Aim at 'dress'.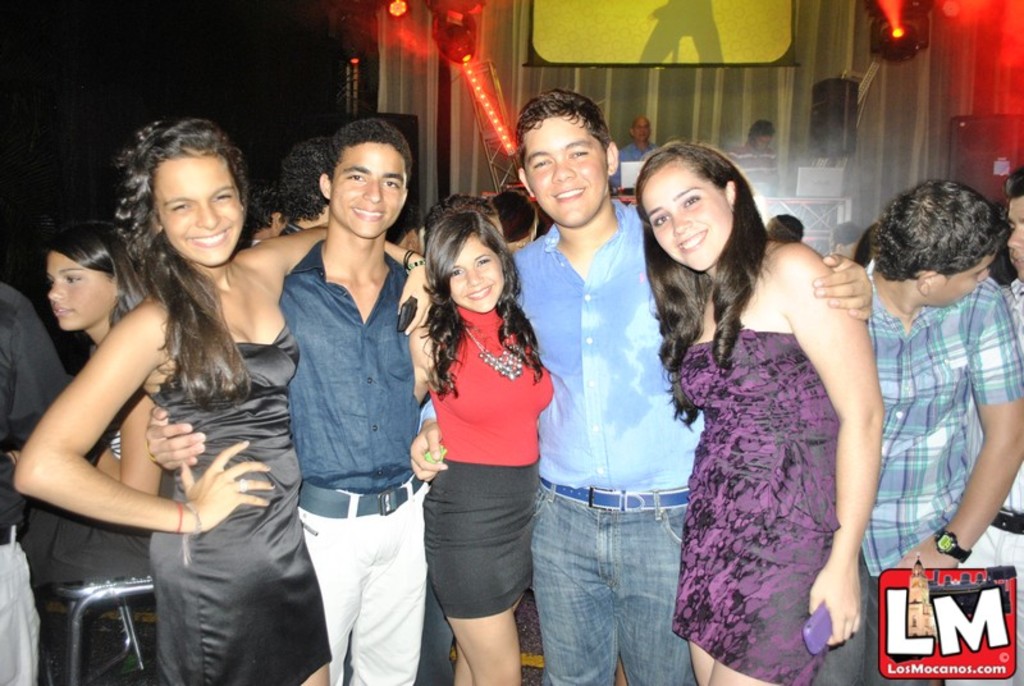
Aimed at bbox=(672, 330, 840, 685).
